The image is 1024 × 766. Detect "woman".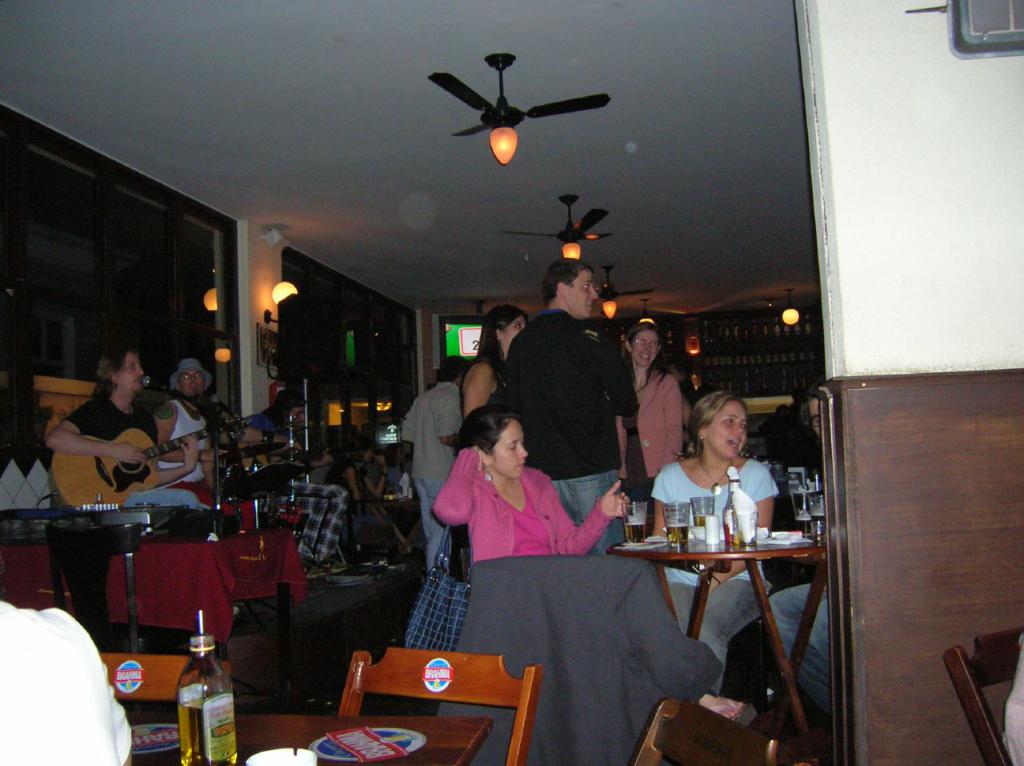
Detection: 619 323 688 521.
